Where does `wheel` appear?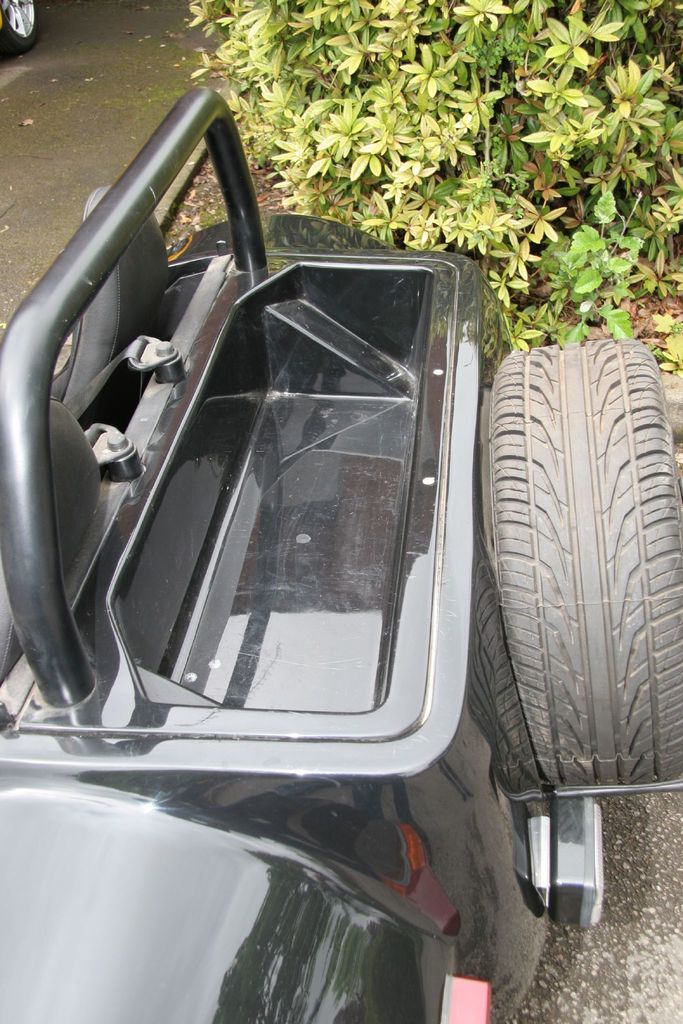
Appears at <bbox>482, 313, 666, 851</bbox>.
